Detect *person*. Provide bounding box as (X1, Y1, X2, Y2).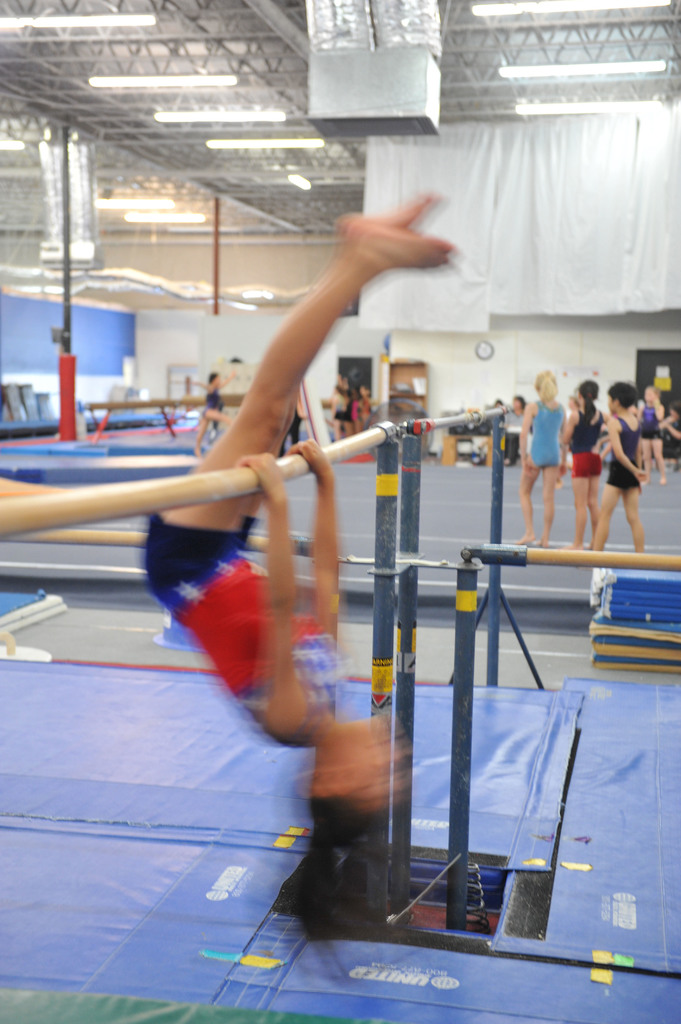
(661, 395, 680, 461).
